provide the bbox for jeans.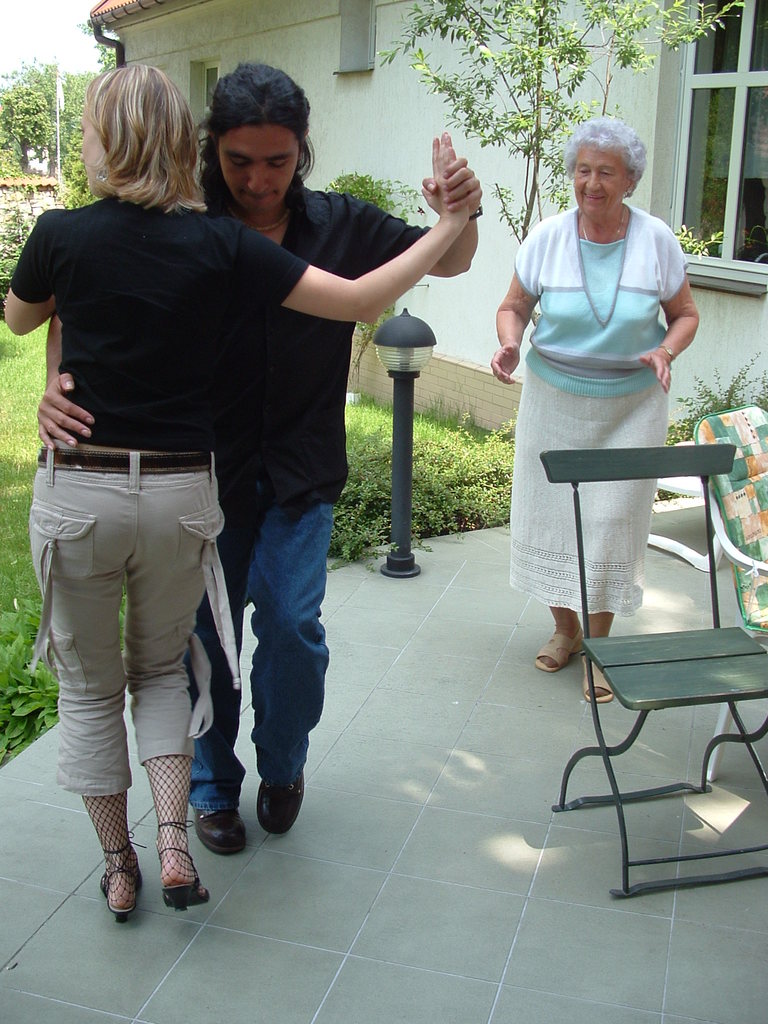
(left=193, top=503, right=332, bottom=810).
